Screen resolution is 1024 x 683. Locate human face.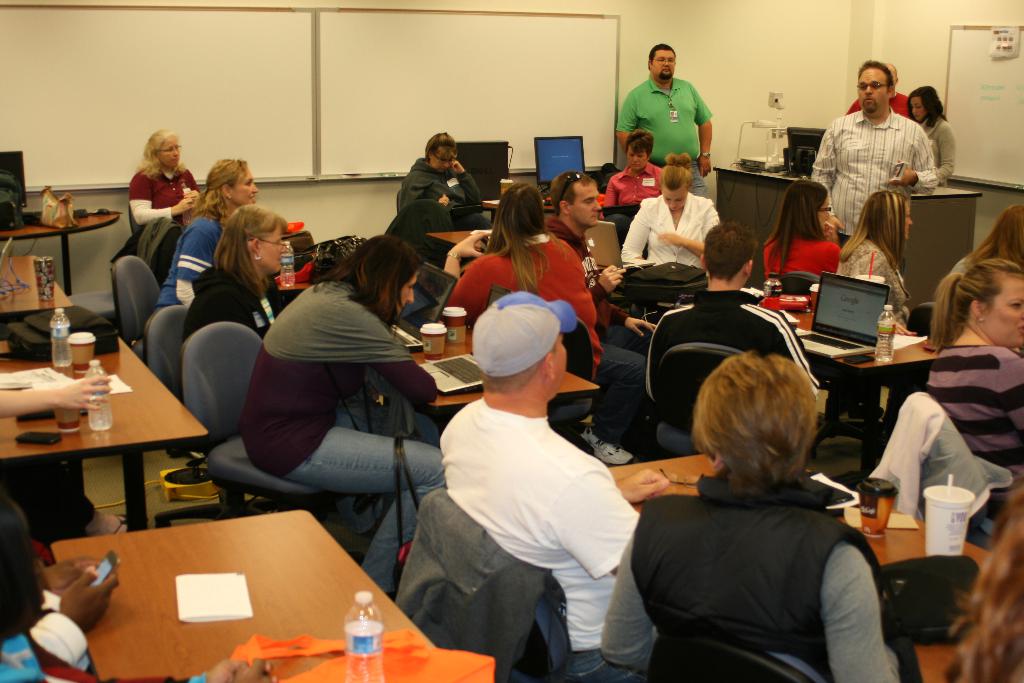
bbox(911, 98, 925, 119).
